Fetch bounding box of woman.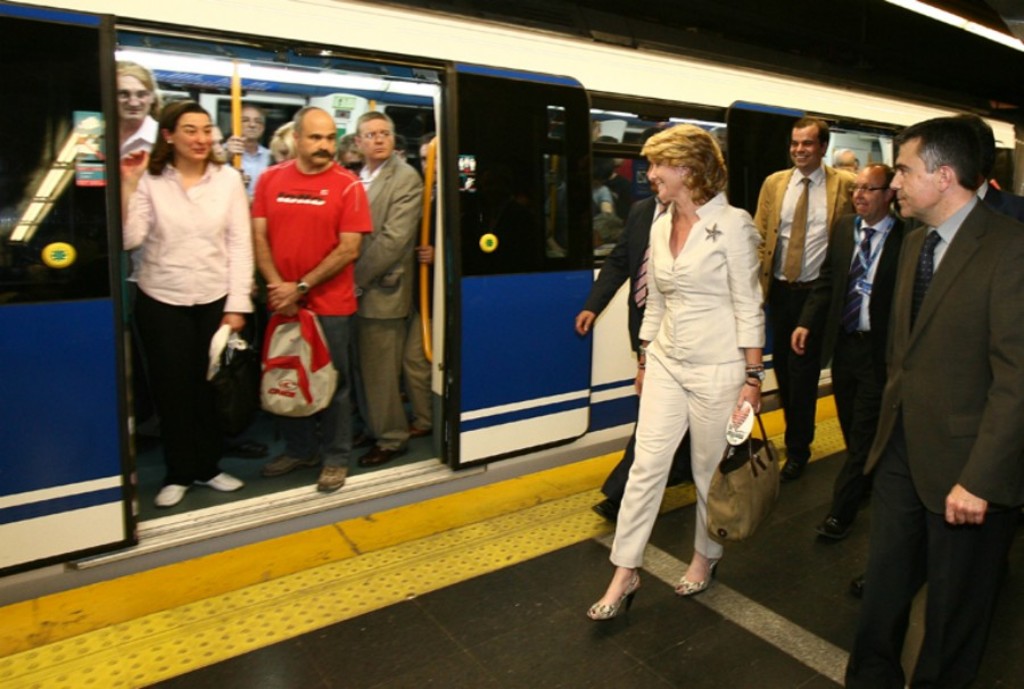
Bbox: {"left": 587, "top": 147, "right": 770, "bottom": 621}.
